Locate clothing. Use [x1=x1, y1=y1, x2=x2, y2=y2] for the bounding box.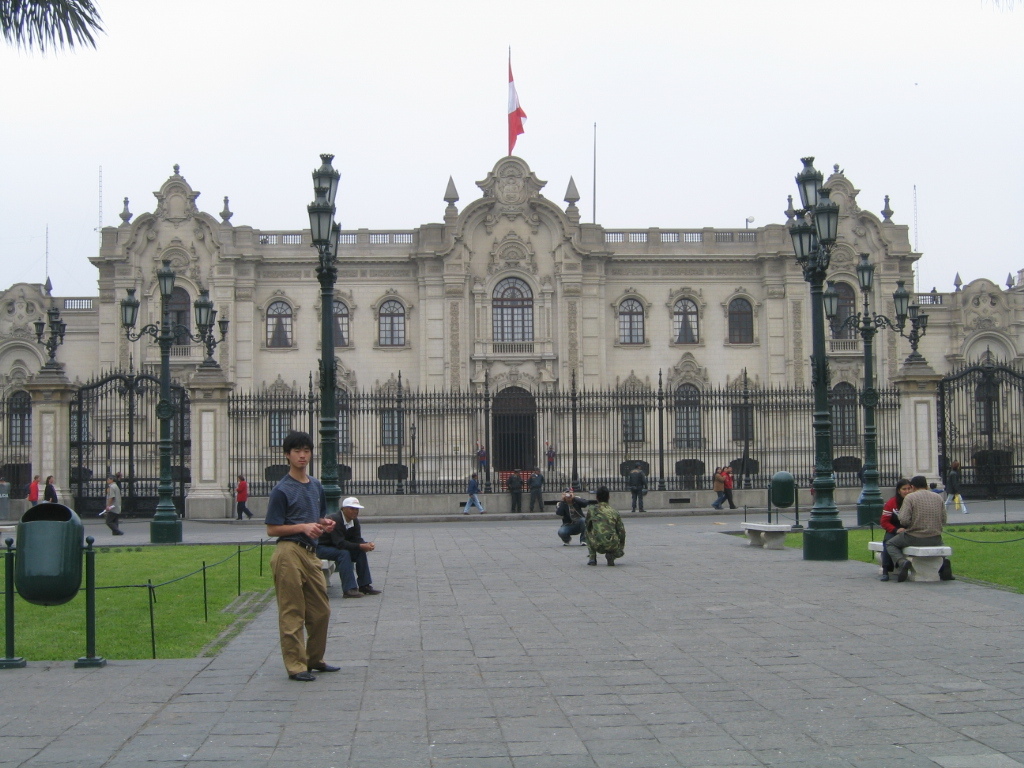
[x1=30, y1=482, x2=35, y2=505].
